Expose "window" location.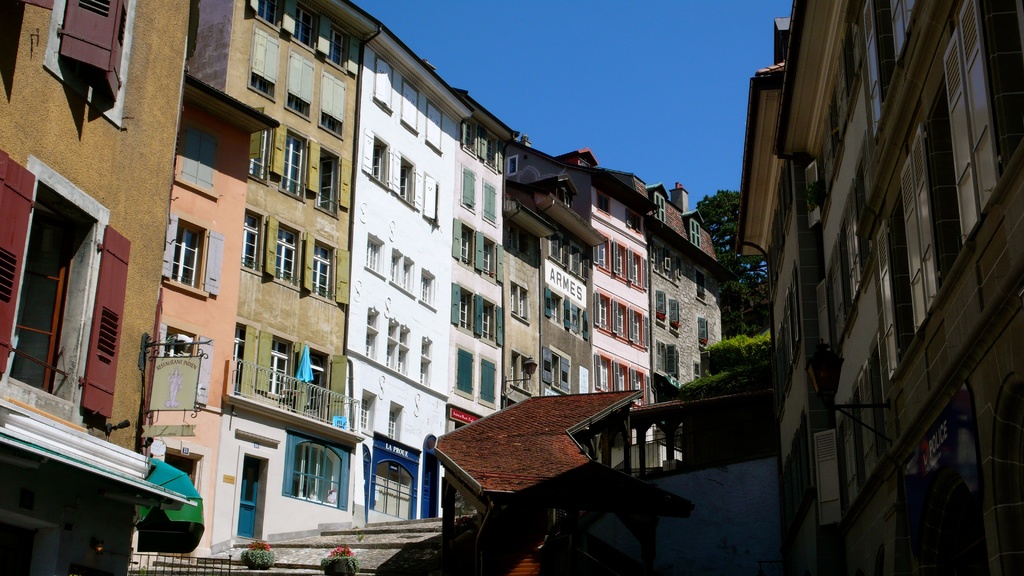
Exposed at select_region(401, 75, 419, 137).
